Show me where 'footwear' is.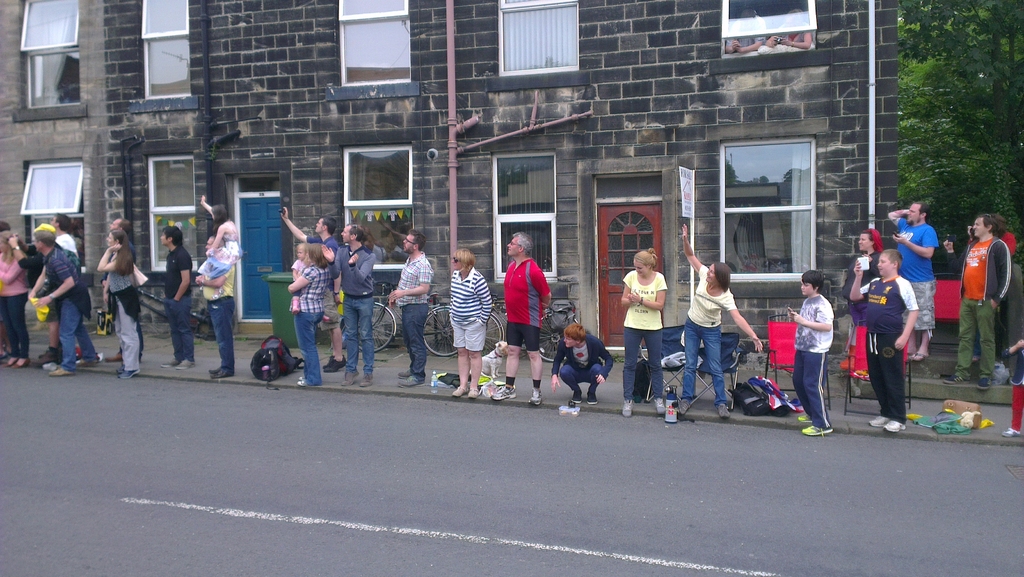
'footwear' is at select_region(323, 354, 345, 370).
